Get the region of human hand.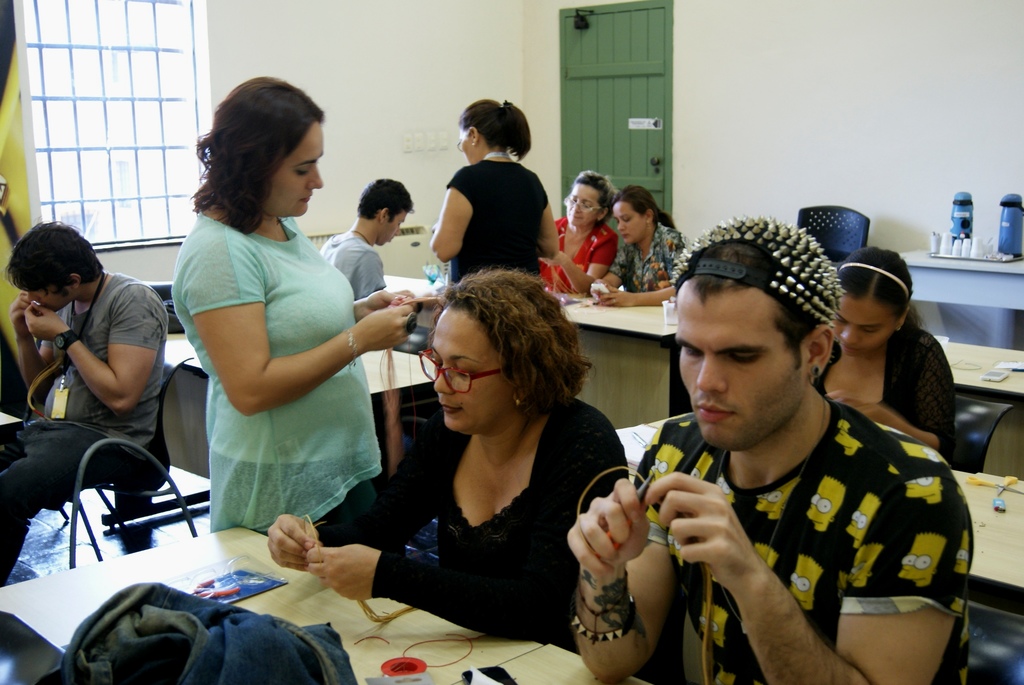
region(590, 278, 615, 297).
